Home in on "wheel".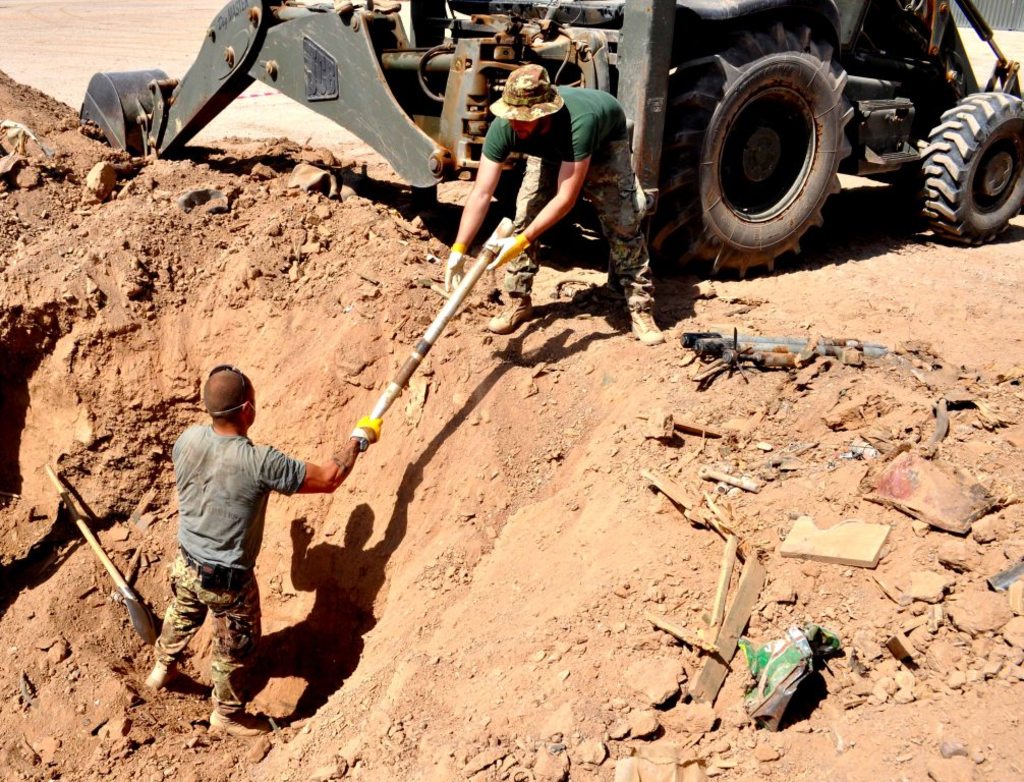
Homed in at <region>909, 83, 1023, 256</region>.
